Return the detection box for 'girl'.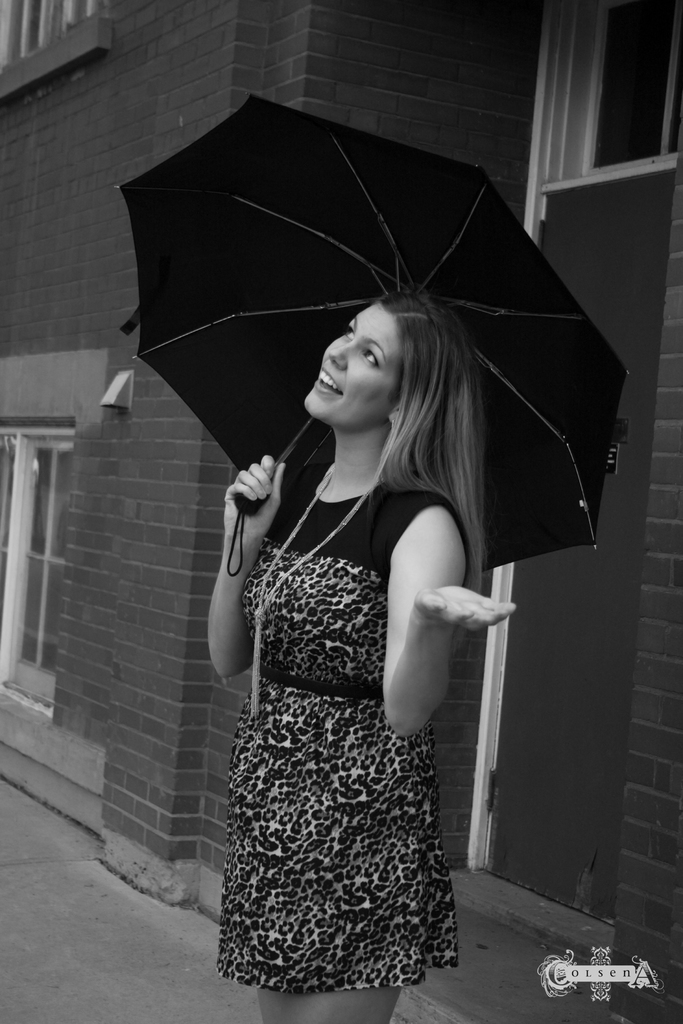
Rect(193, 274, 504, 1023).
